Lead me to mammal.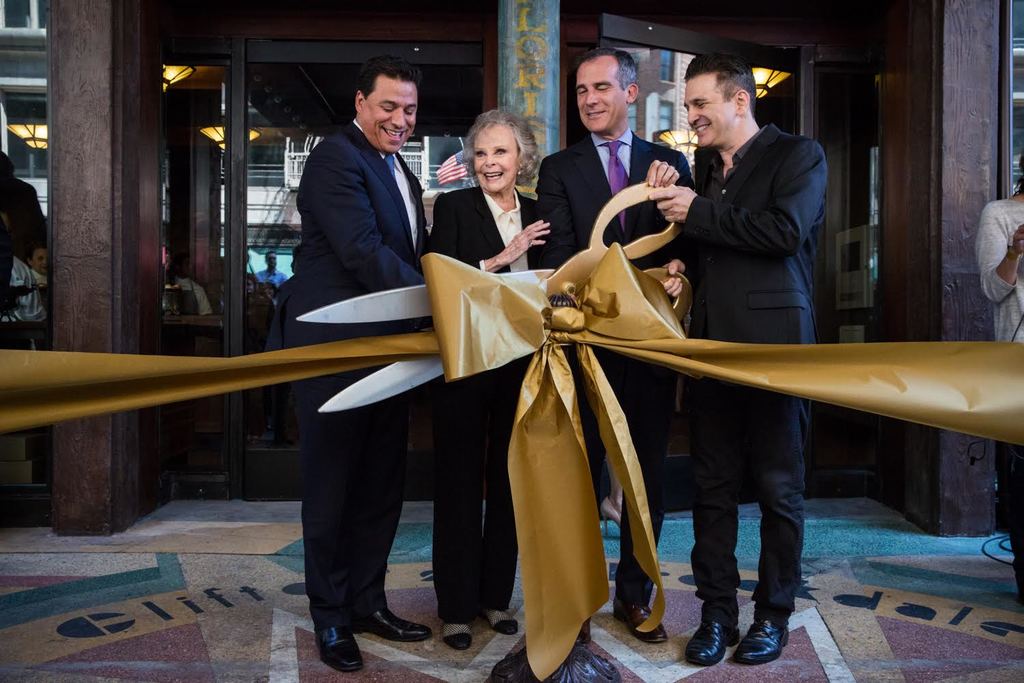
Lead to box=[649, 93, 855, 628].
